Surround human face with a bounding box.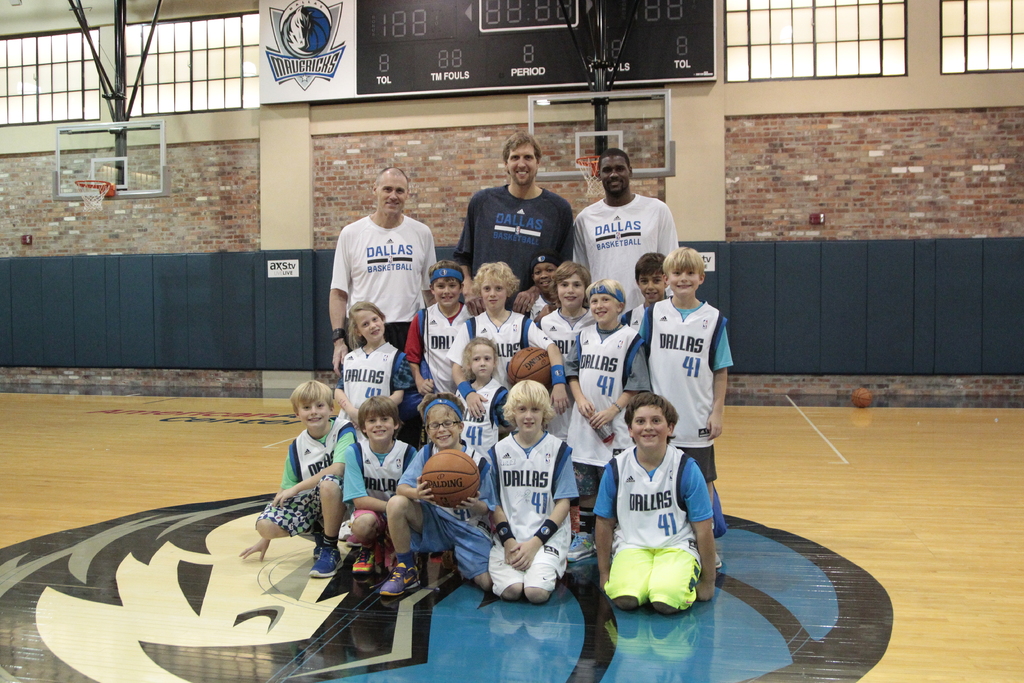
left=430, top=278, right=459, bottom=311.
